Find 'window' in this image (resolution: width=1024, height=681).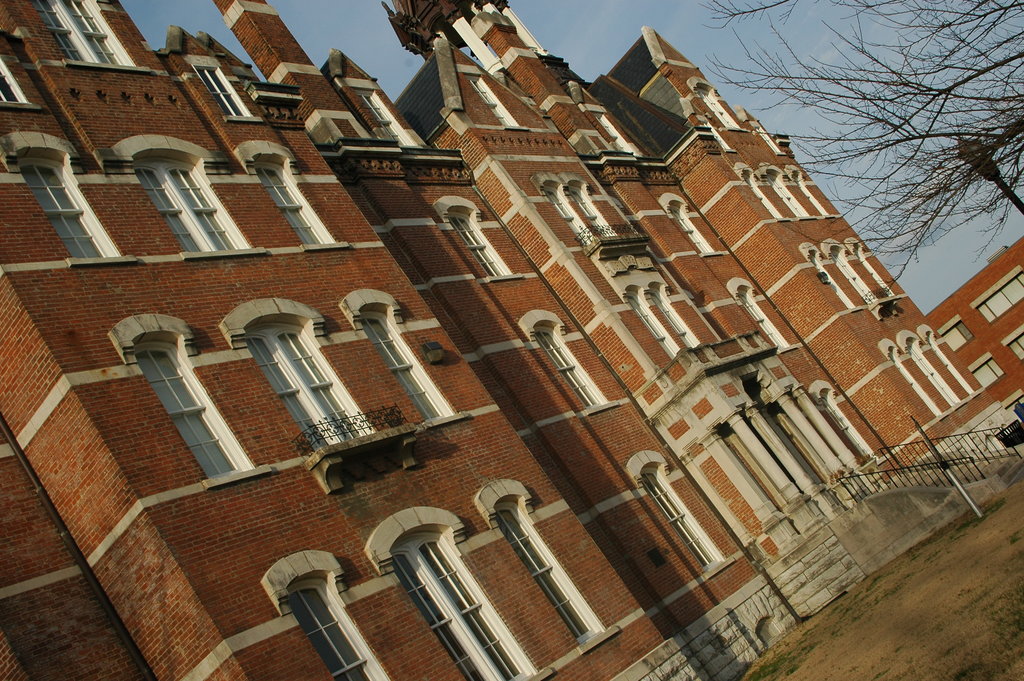
{"x1": 337, "y1": 288, "x2": 472, "y2": 429}.
